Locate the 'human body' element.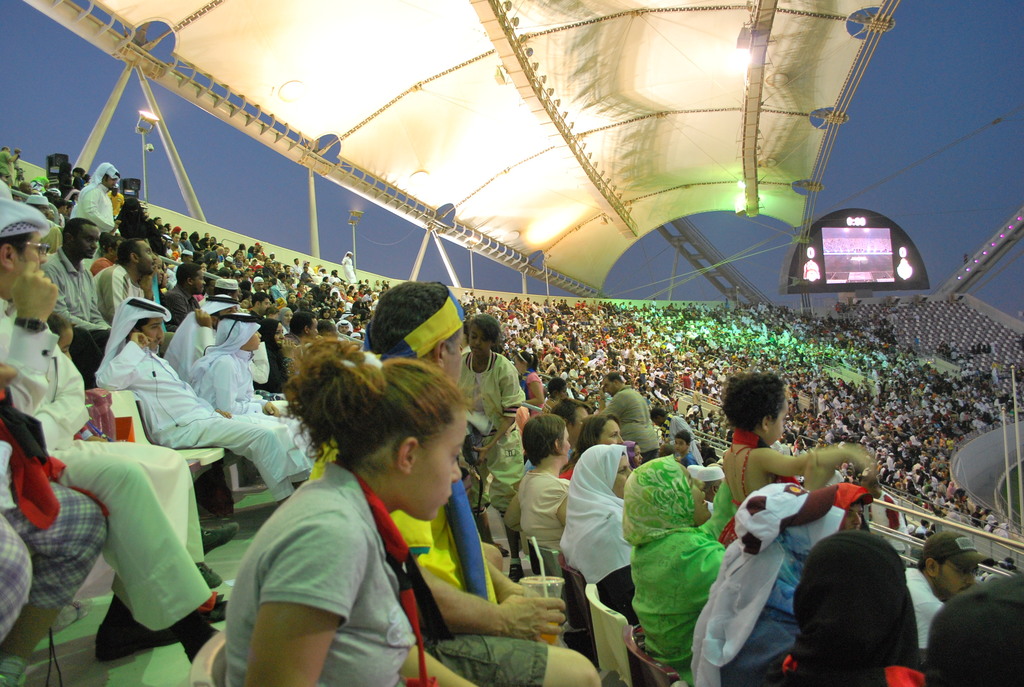
Element bbox: l=89, t=328, r=312, b=500.
